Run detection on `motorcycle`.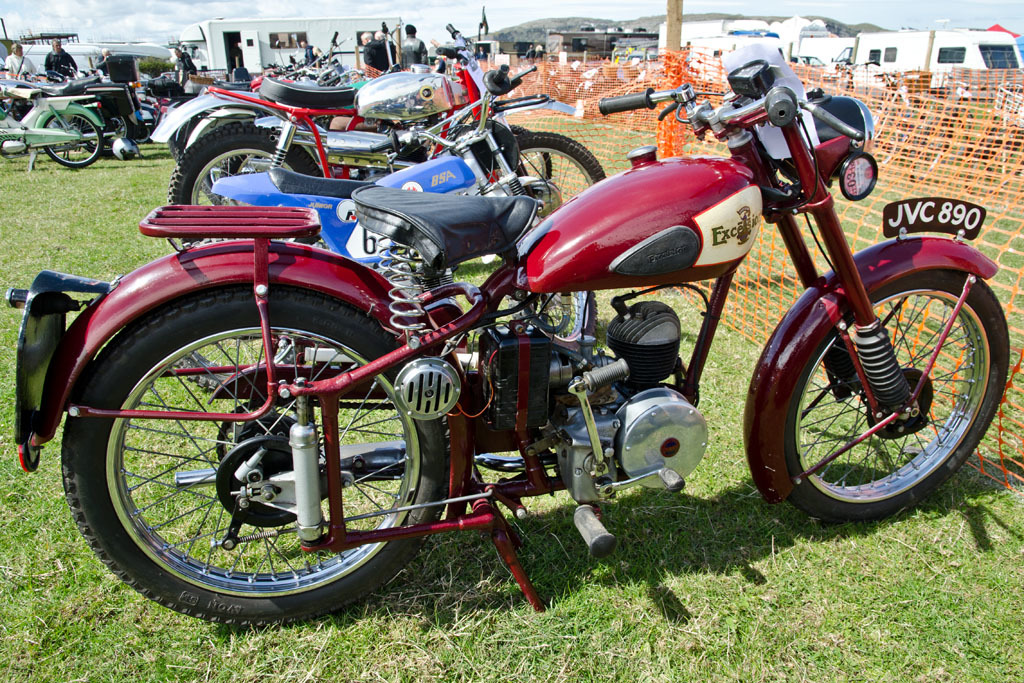
Result: (x1=281, y1=36, x2=334, y2=85).
